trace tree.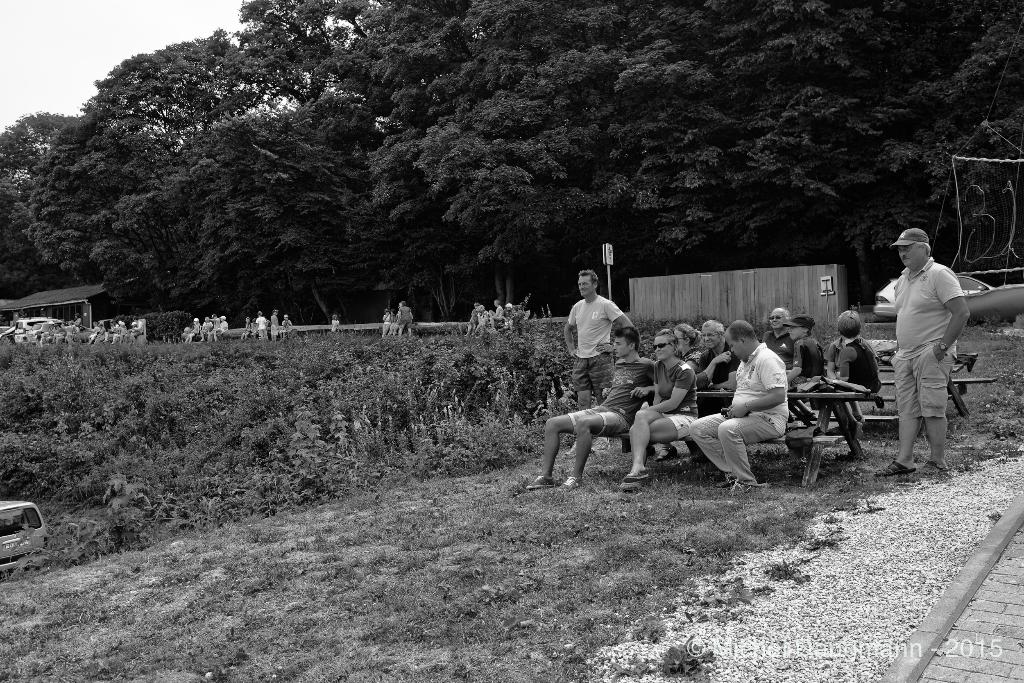
Traced to 968:0:1023:286.
